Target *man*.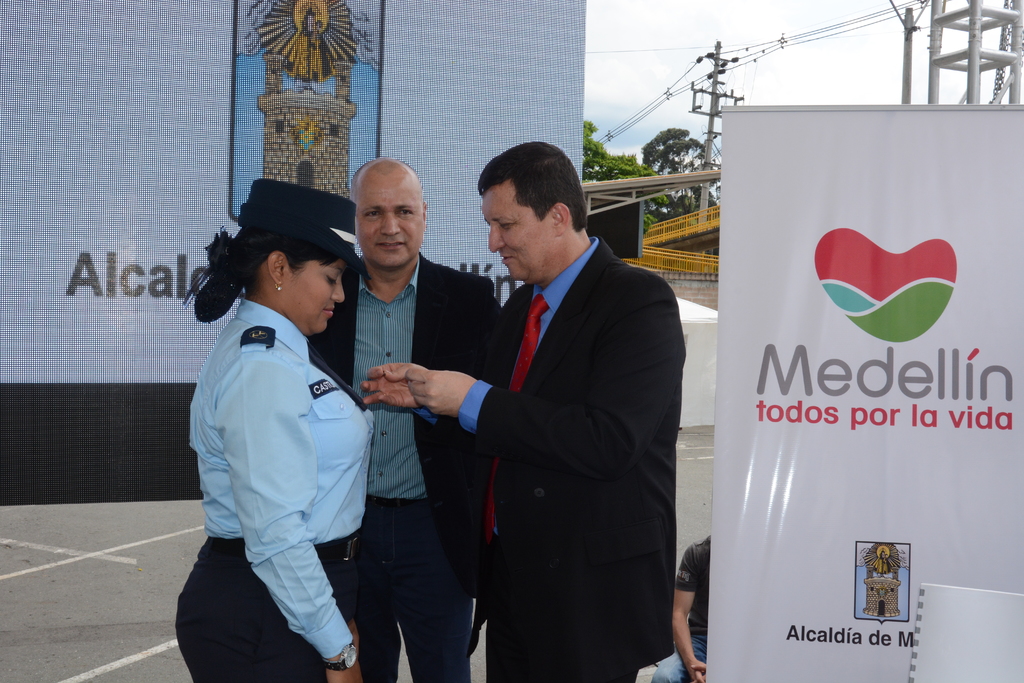
Target region: 649, 533, 709, 682.
